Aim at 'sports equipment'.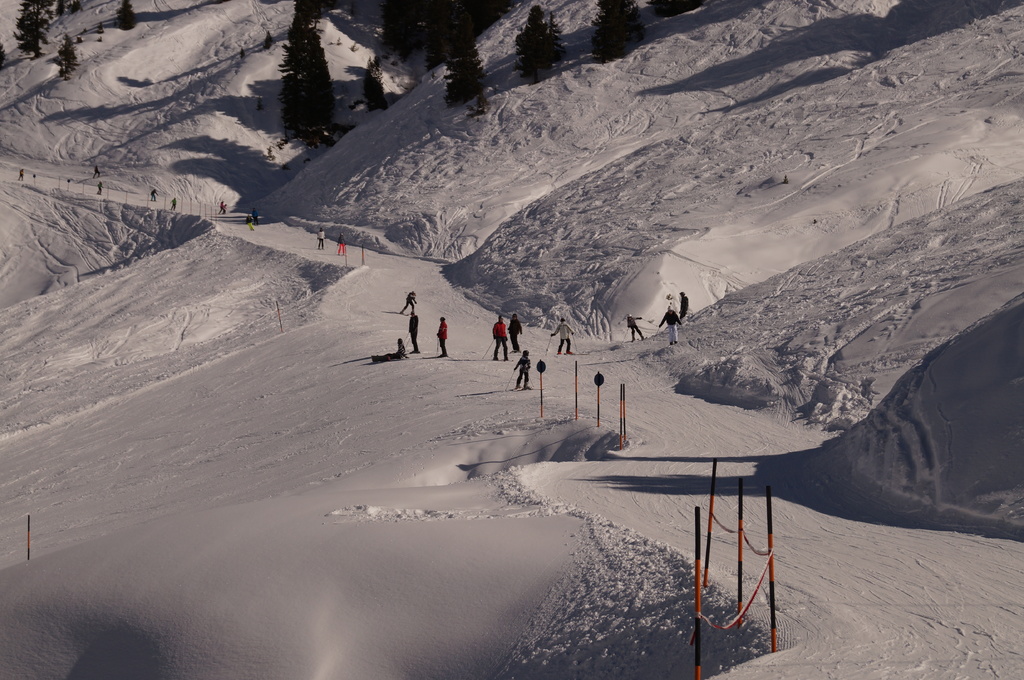
Aimed at pyautogui.locateOnScreen(649, 326, 661, 343).
